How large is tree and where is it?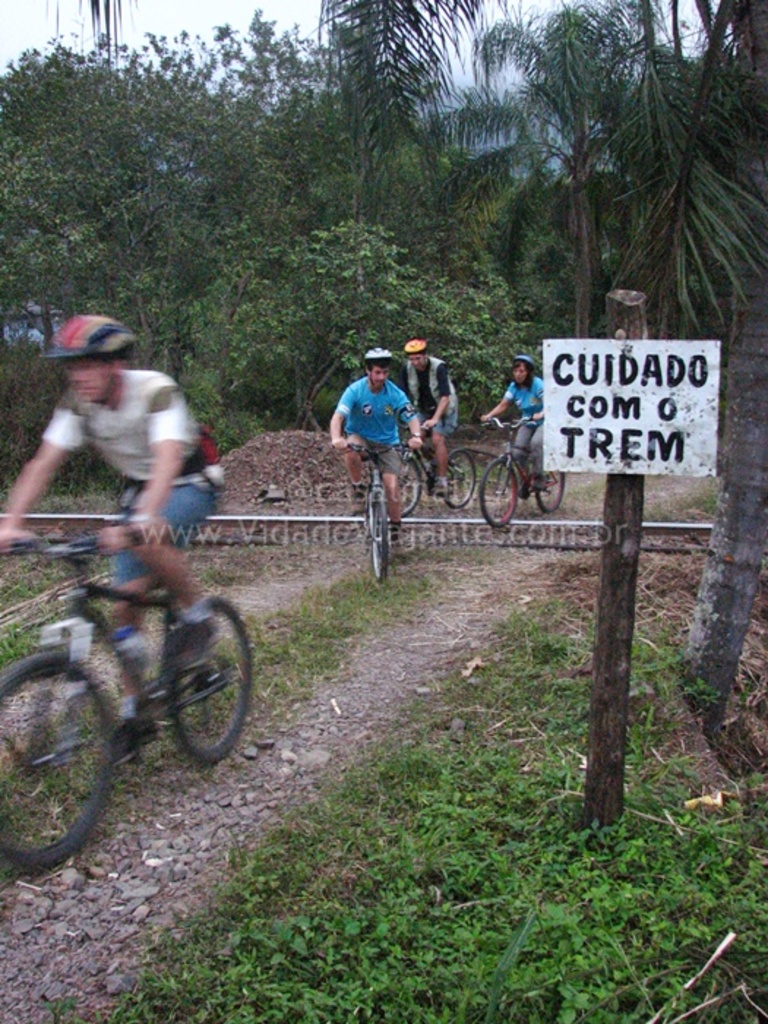
Bounding box: 426:35:740:351.
